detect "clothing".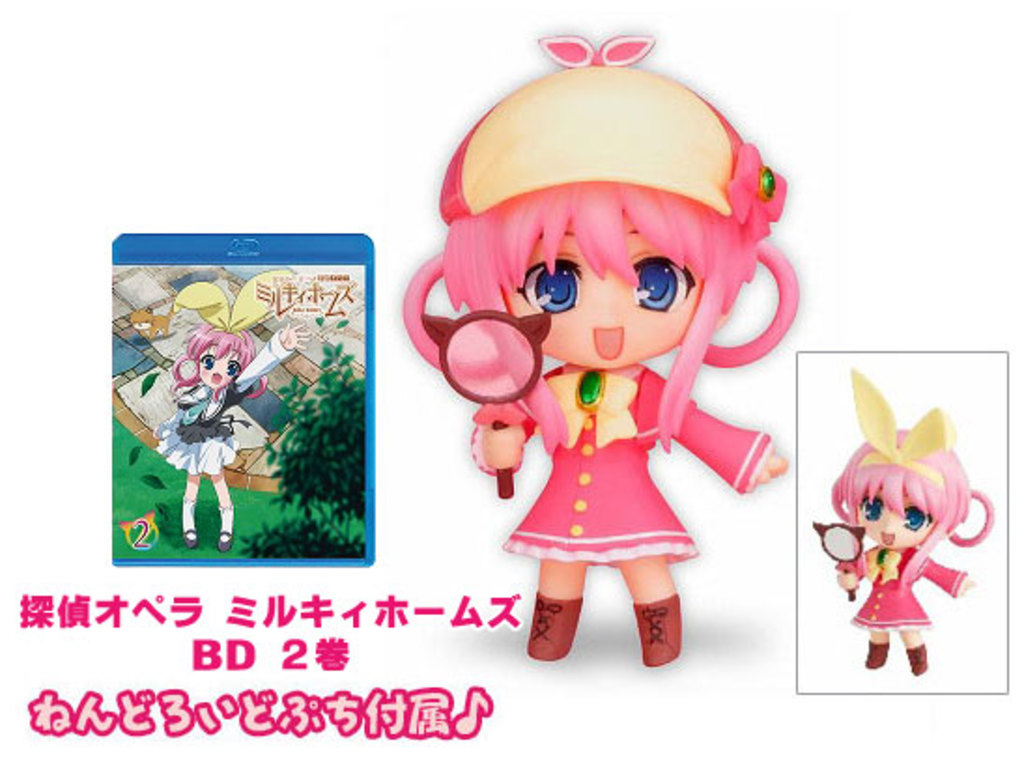
Detected at bbox(848, 547, 970, 635).
